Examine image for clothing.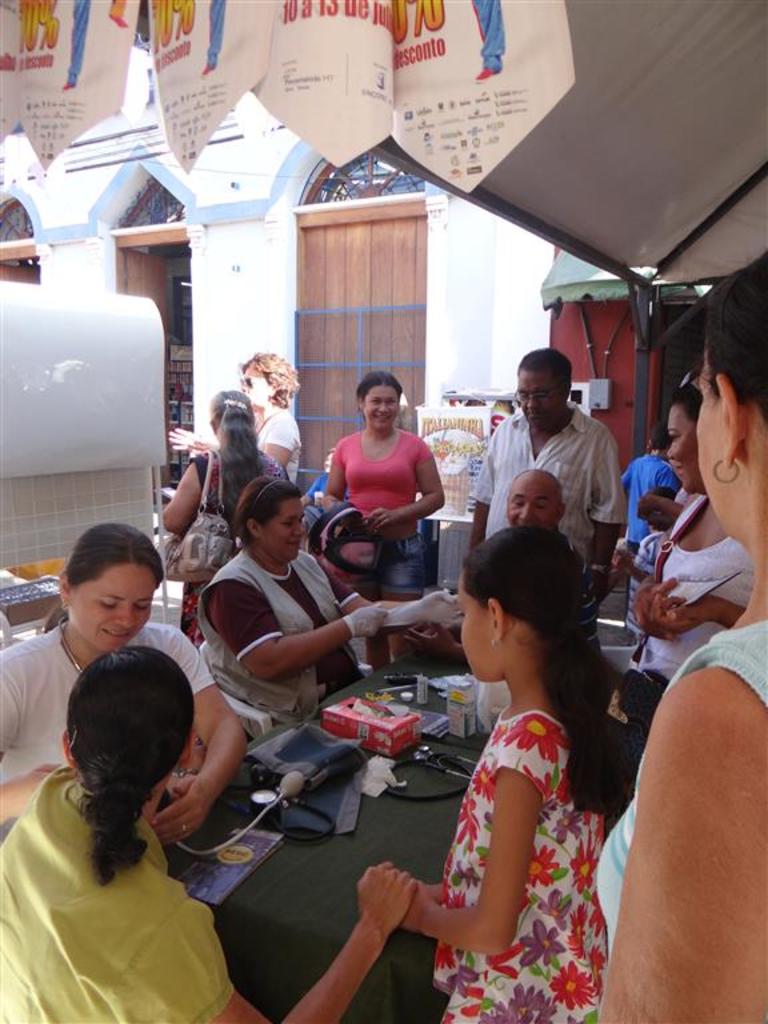
Examination result: box(588, 617, 767, 929).
